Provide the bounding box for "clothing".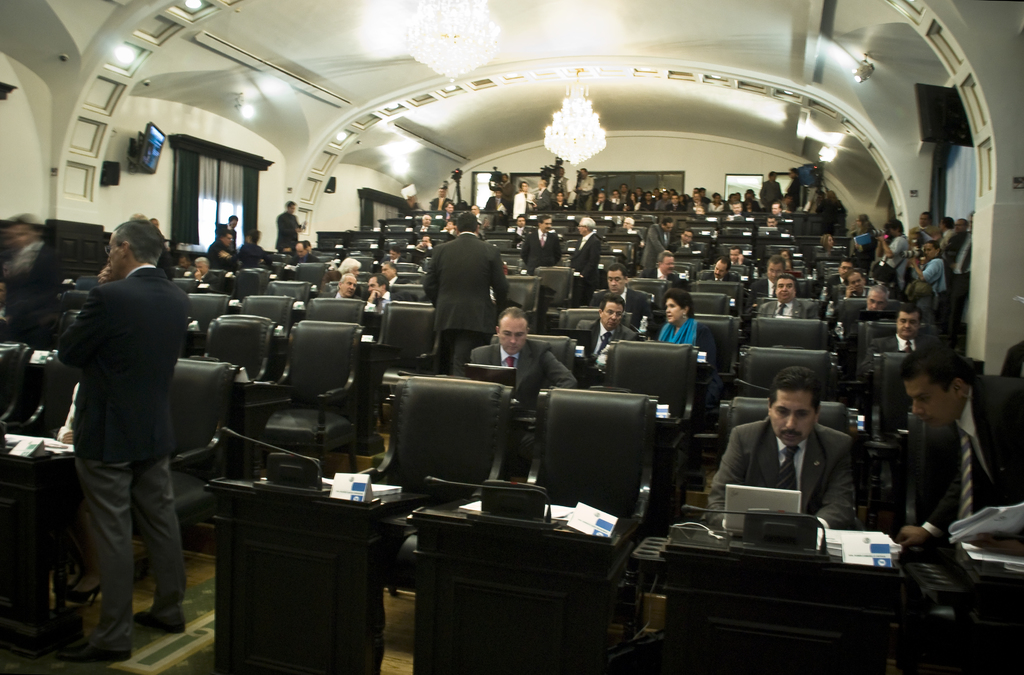
locate(568, 226, 601, 299).
